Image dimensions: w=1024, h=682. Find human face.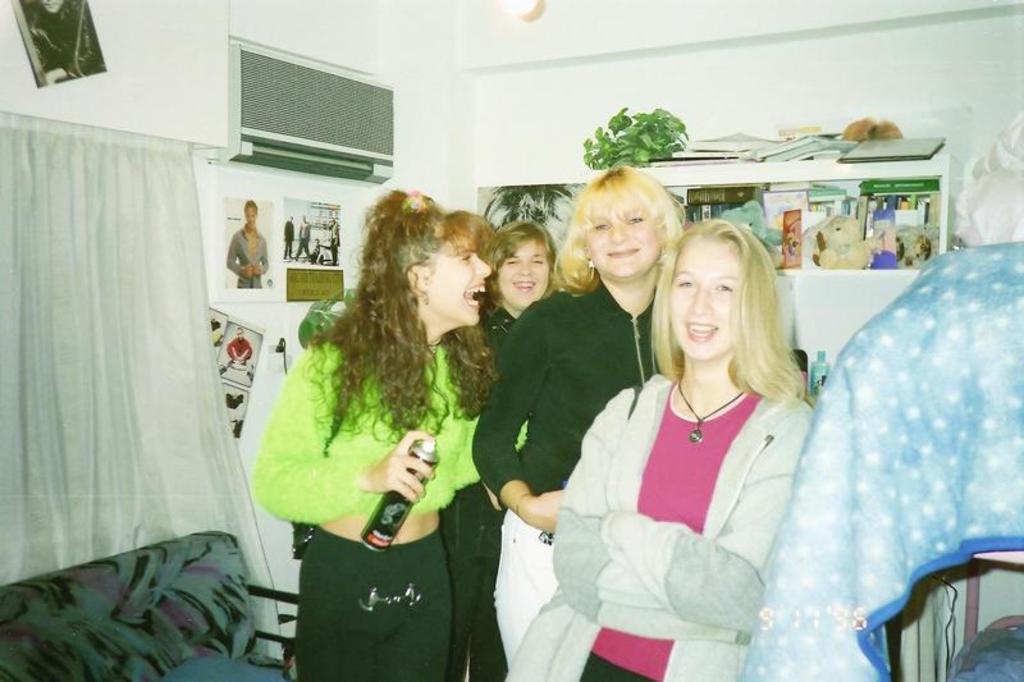
234:329:244:342.
